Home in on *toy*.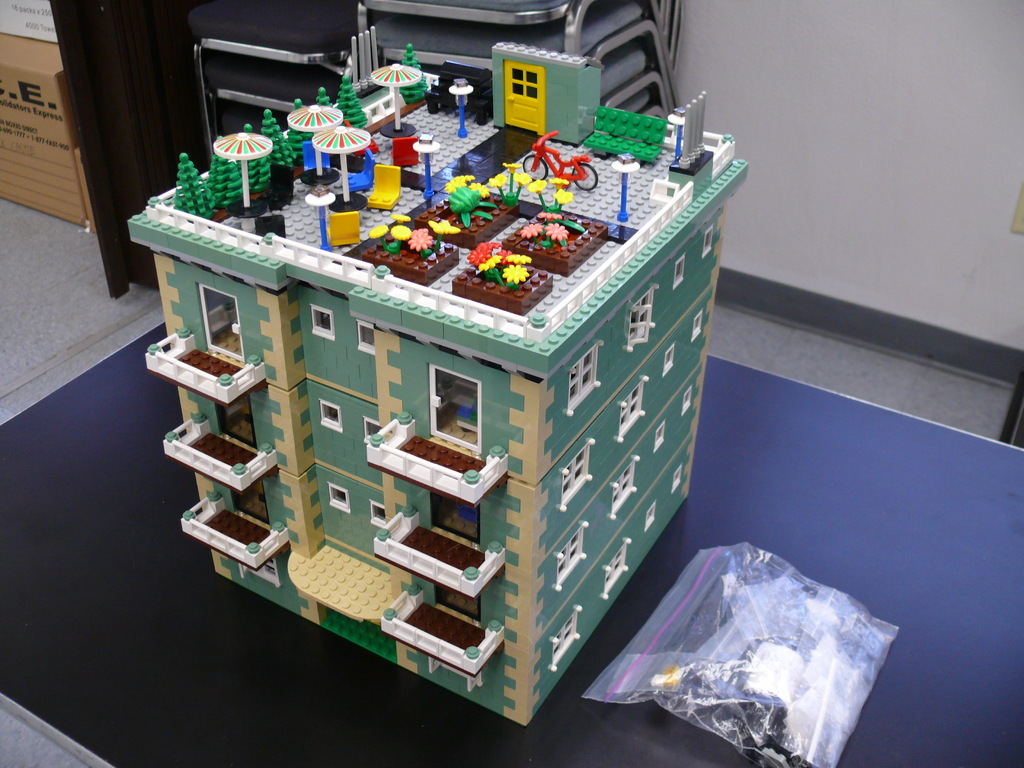
Homed in at <box>128,20,755,728</box>.
